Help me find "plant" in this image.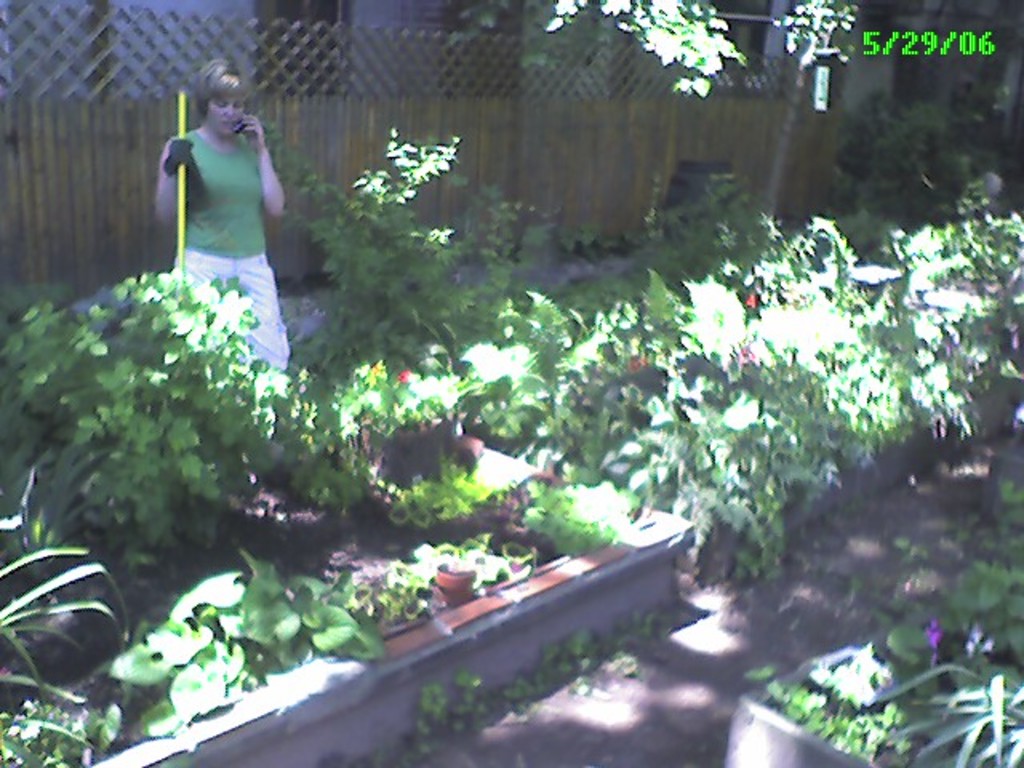
Found it: bbox(406, 517, 528, 597).
